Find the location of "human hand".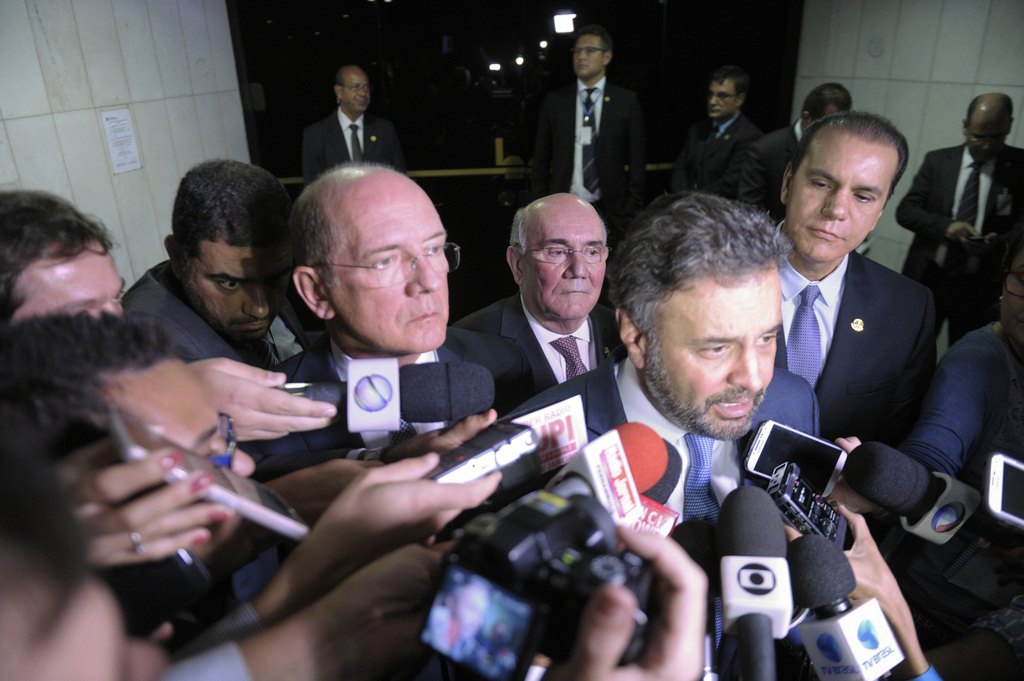
Location: <region>60, 431, 234, 577</region>.
